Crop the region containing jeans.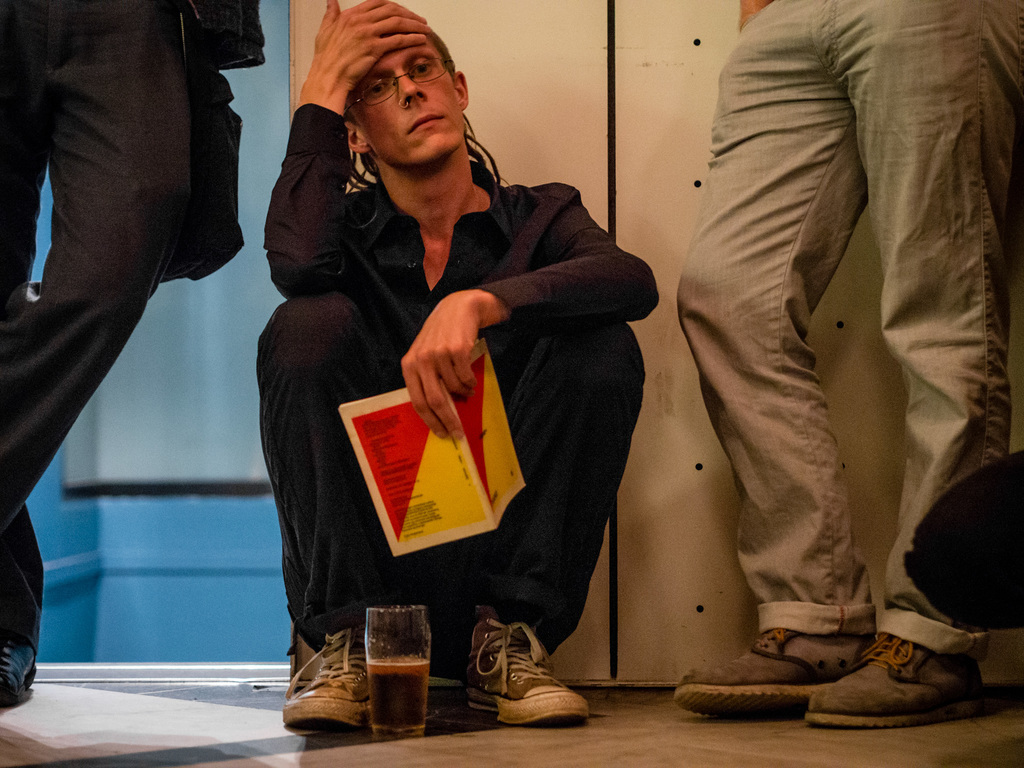
Crop region: (250,292,649,656).
